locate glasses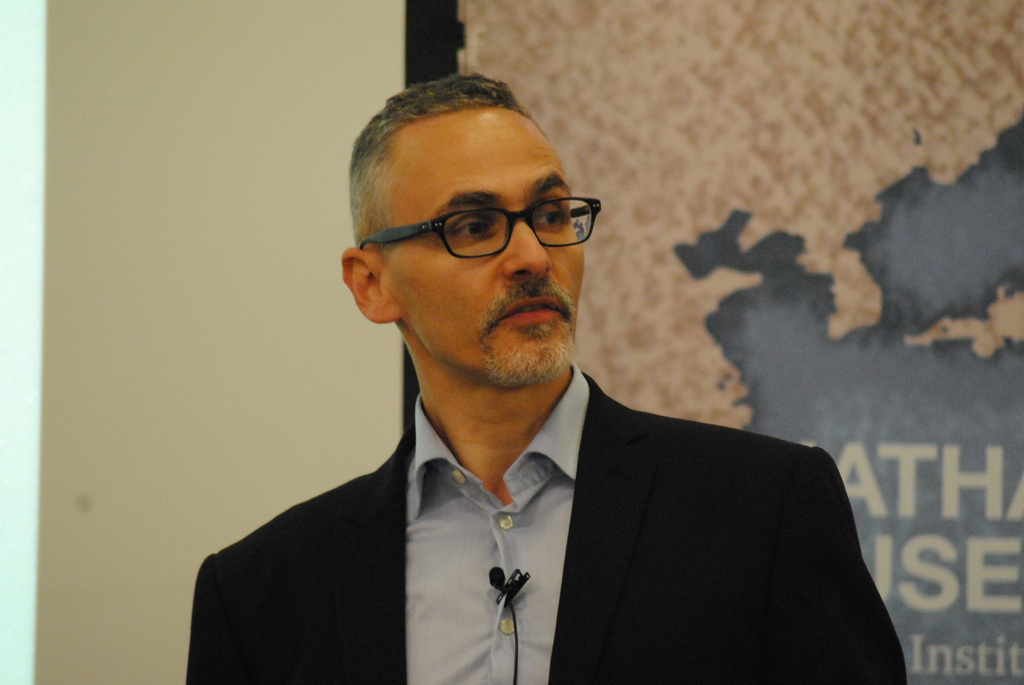
crop(357, 191, 602, 269)
